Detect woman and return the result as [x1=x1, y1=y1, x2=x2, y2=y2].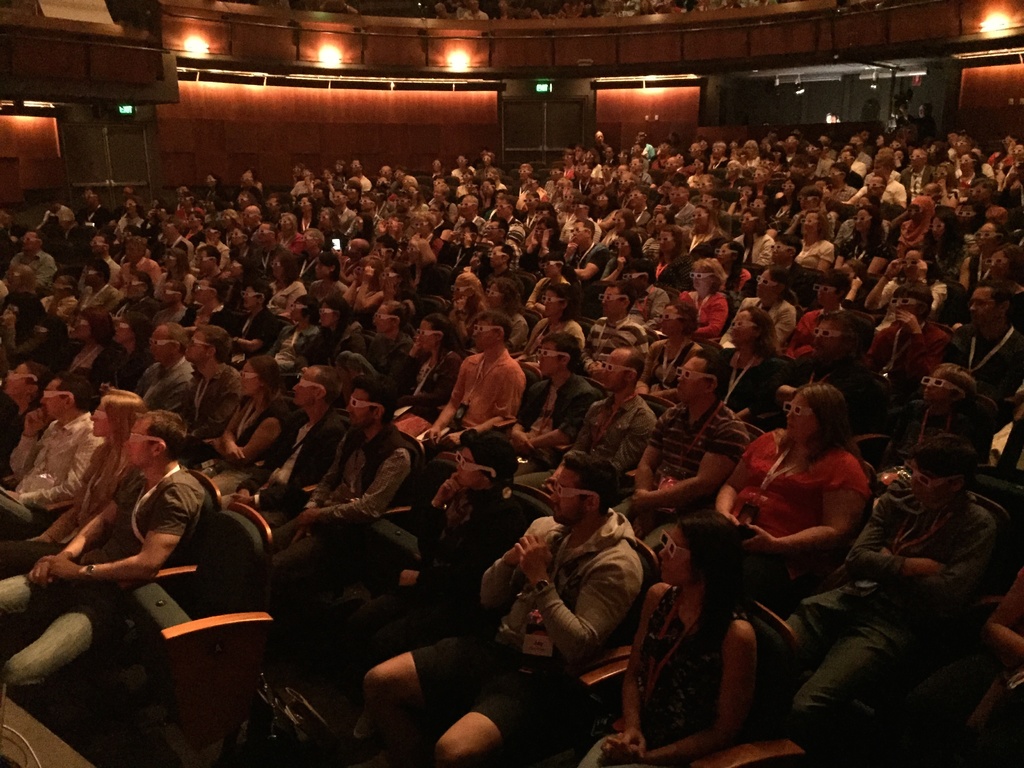
[x1=334, y1=294, x2=413, y2=384].
